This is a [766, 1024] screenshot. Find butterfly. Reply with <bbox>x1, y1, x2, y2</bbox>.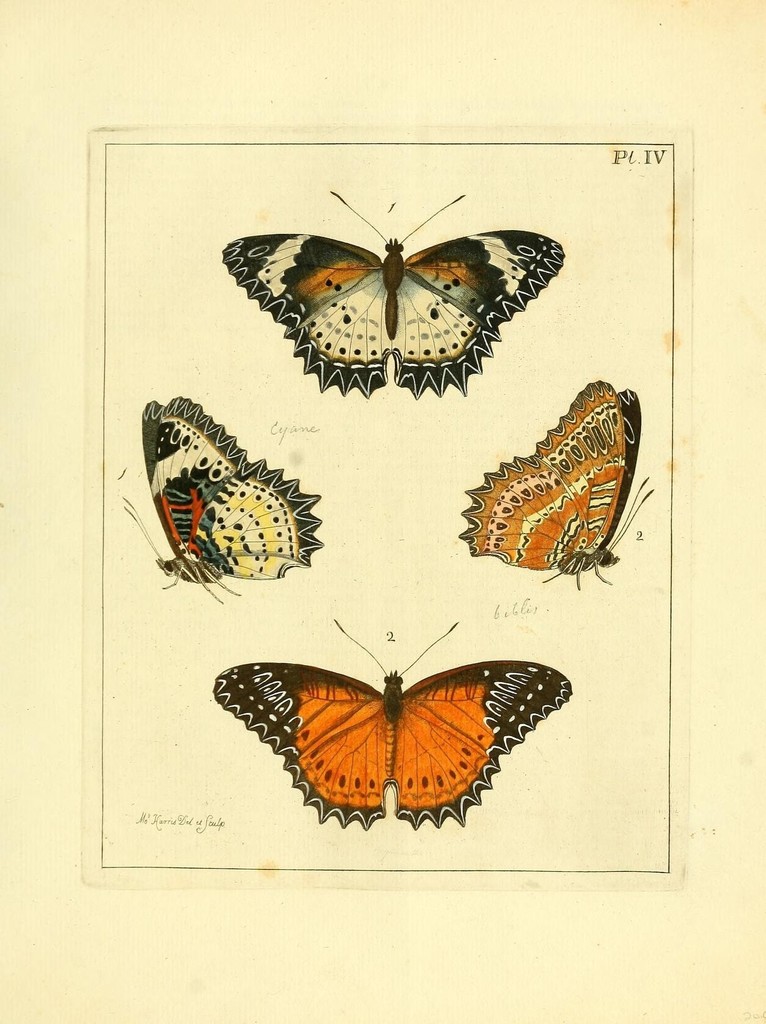
<bbox>211, 616, 575, 833</bbox>.
